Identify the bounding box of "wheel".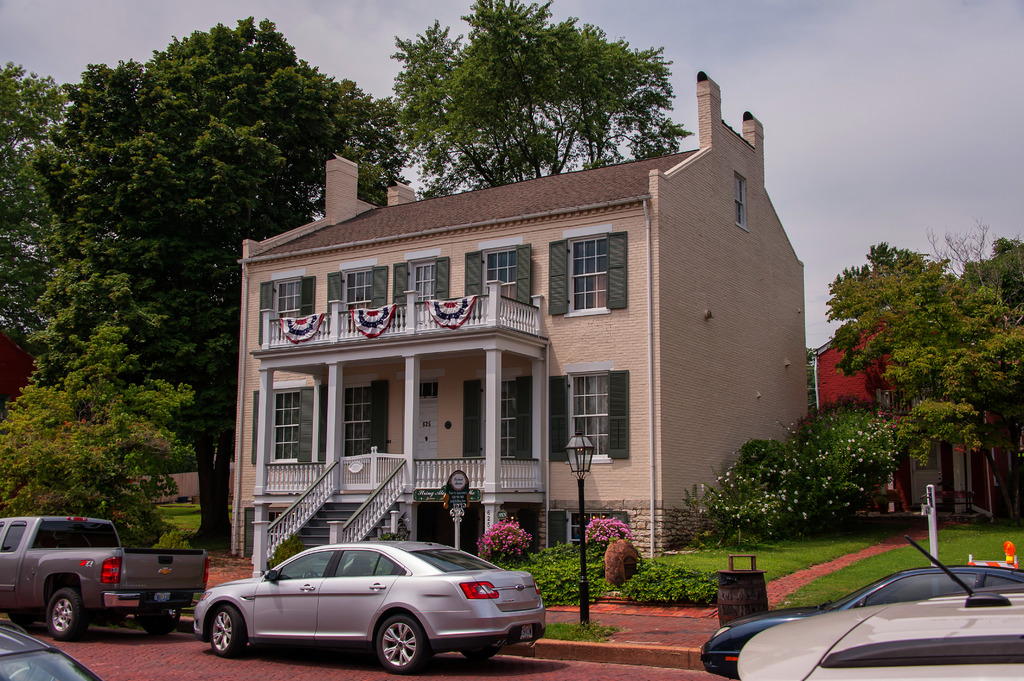
BBox(139, 612, 178, 641).
